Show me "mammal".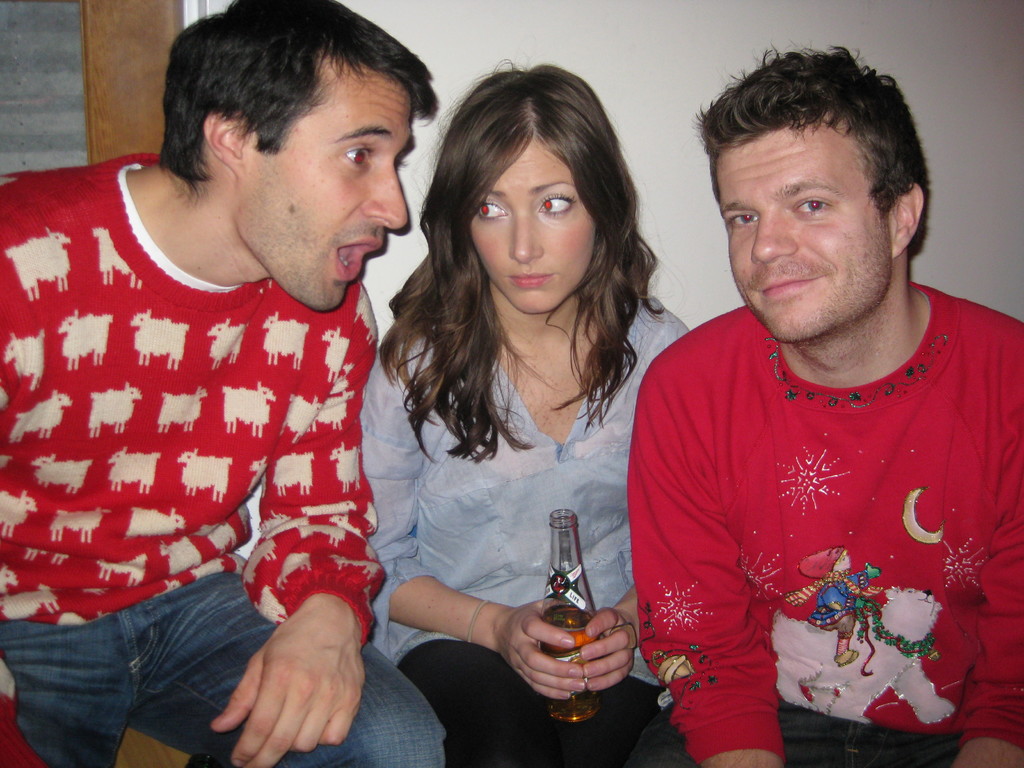
"mammal" is here: x1=641, y1=45, x2=1023, y2=767.
